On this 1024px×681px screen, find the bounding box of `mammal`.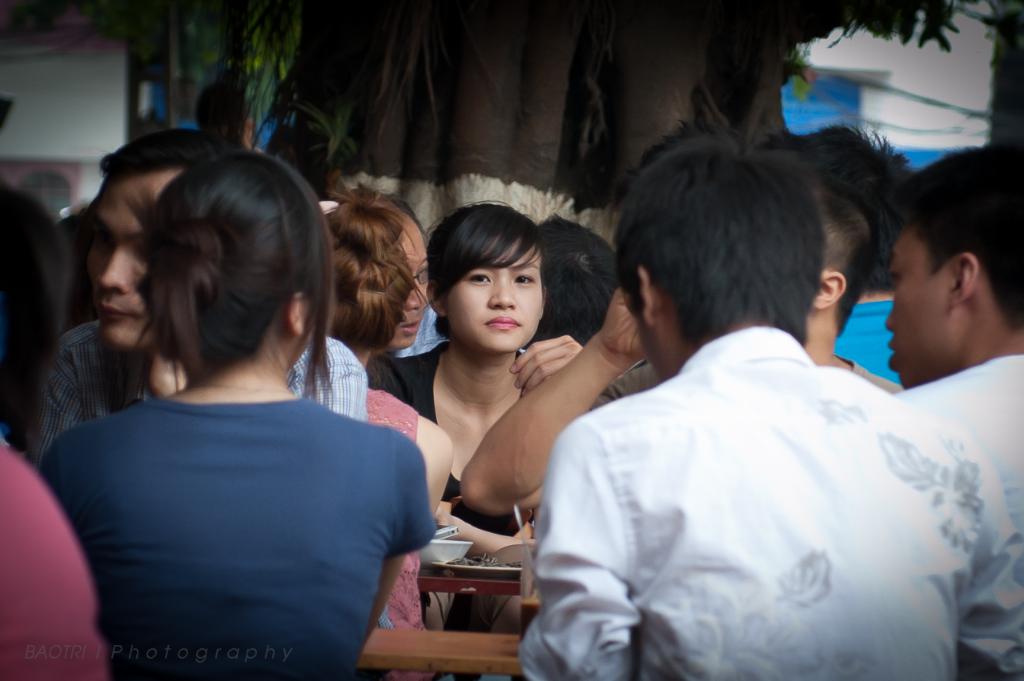
Bounding box: (left=26, top=129, right=368, bottom=474).
